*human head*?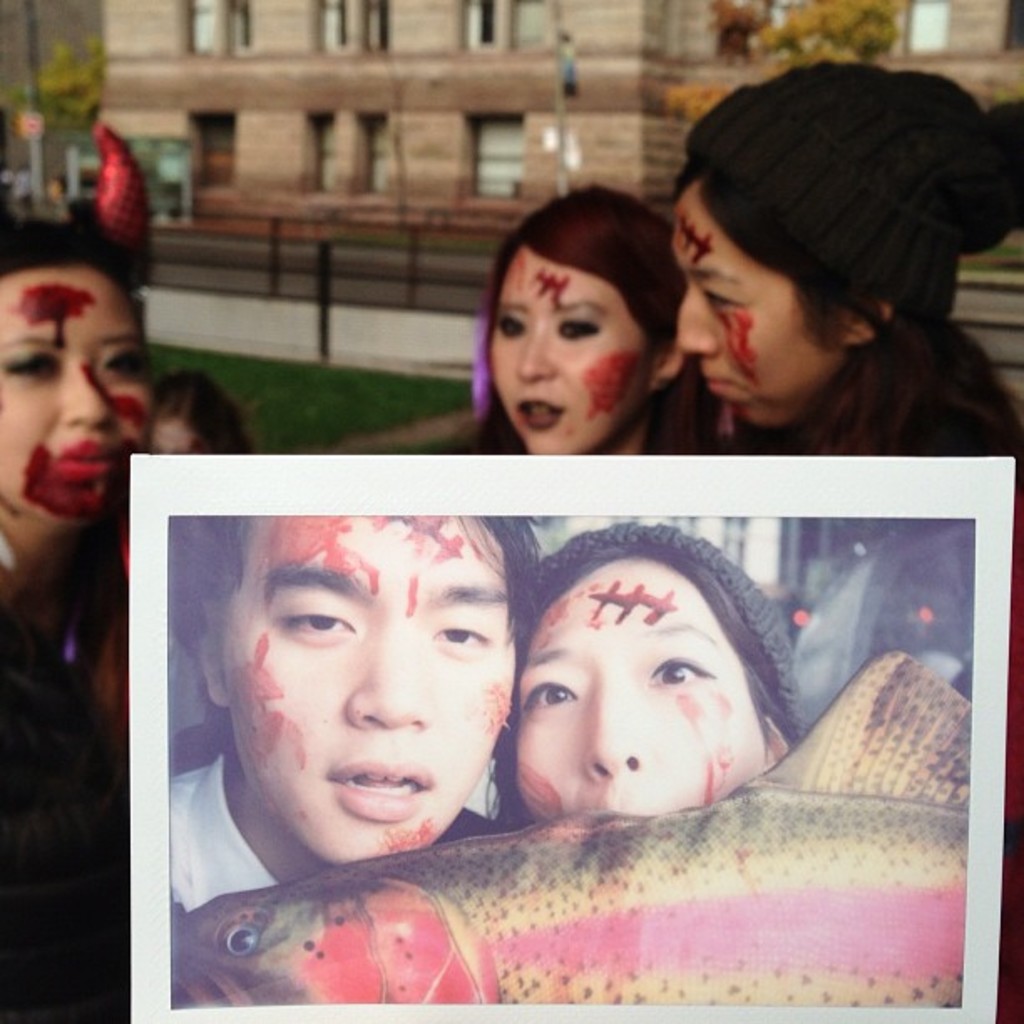
bbox=[673, 64, 977, 427]
